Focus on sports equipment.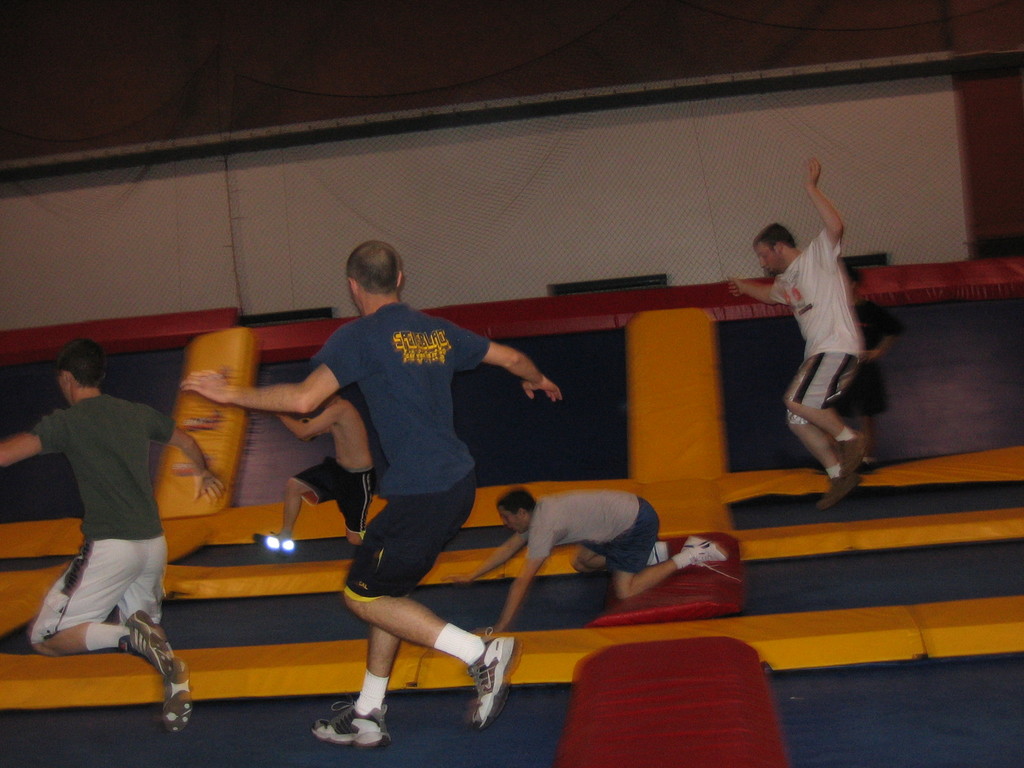
Focused at detection(129, 611, 176, 675).
